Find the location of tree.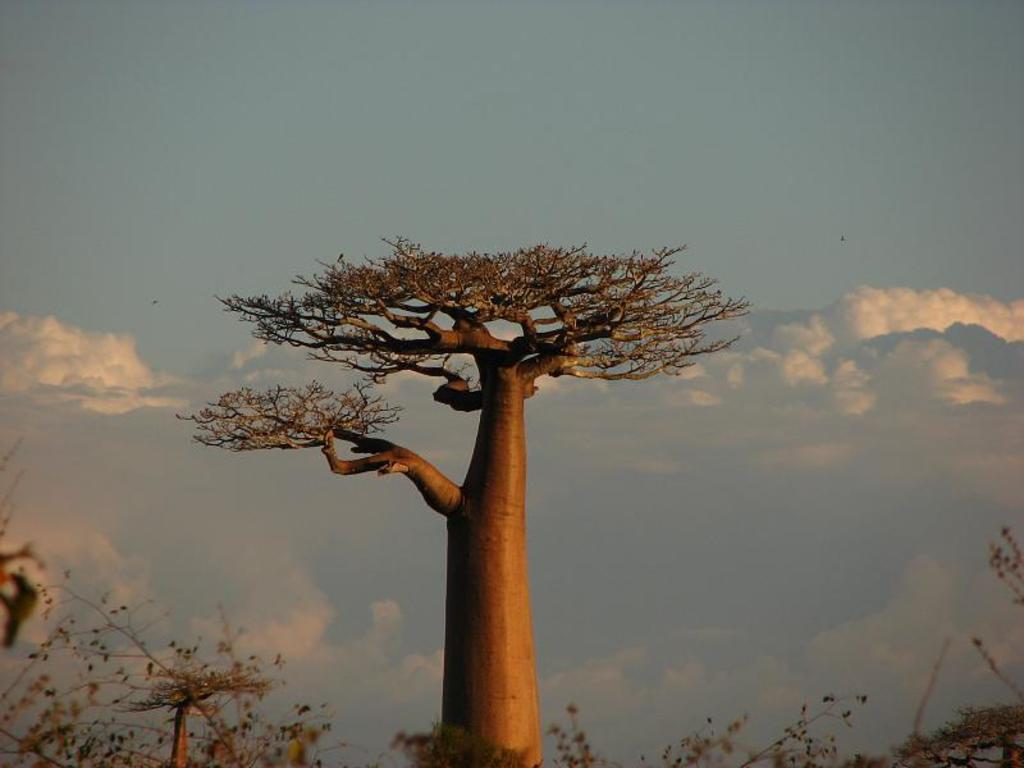
Location: <region>160, 232, 745, 767</region>.
